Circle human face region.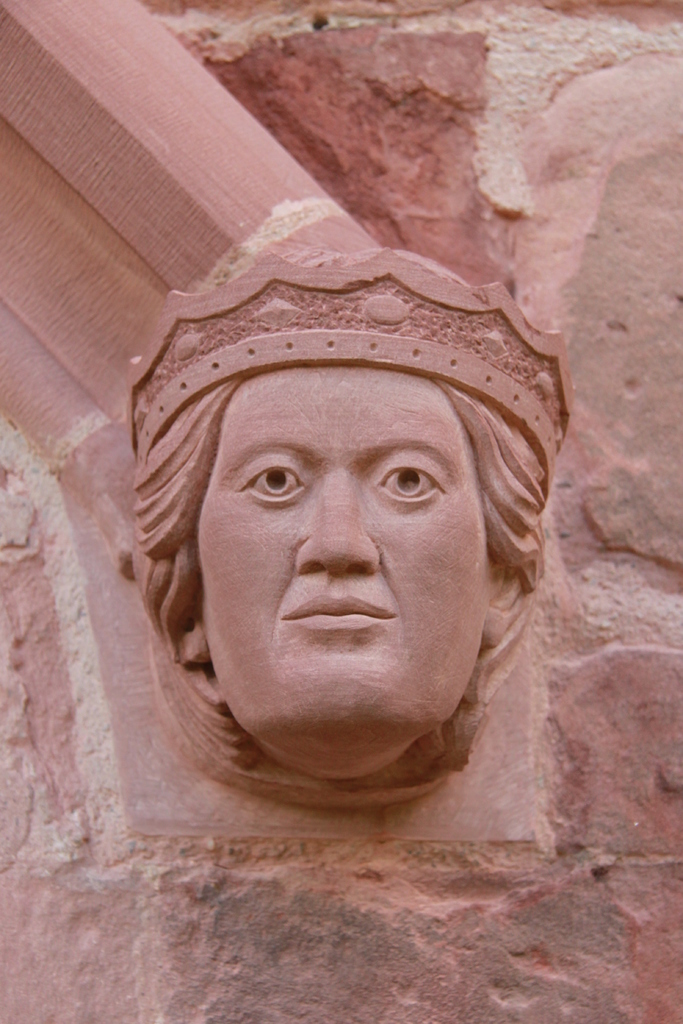
Region: [left=200, top=360, right=490, bottom=743].
